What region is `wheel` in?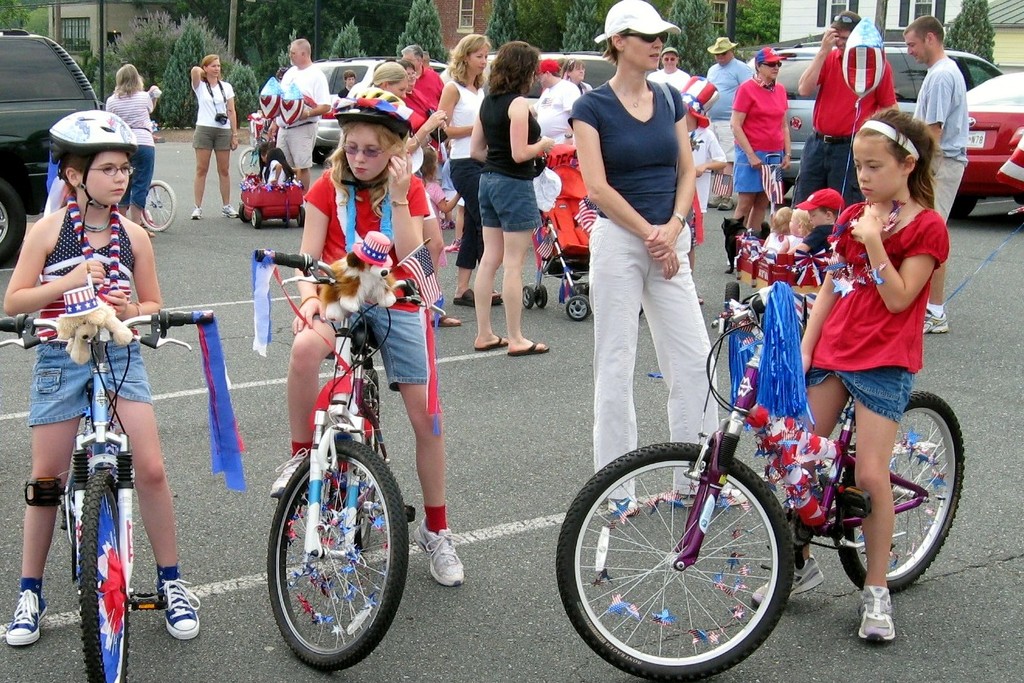
x1=236 y1=146 x2=261 y2=179.
